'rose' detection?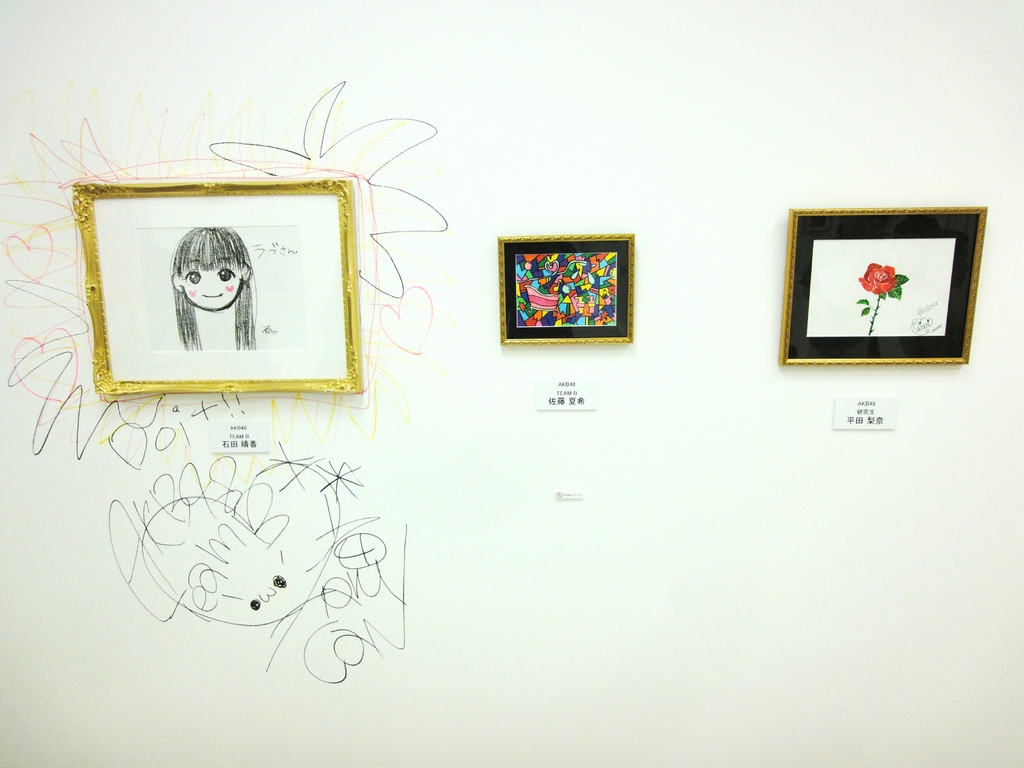
<box>858,263,898,292</box>
